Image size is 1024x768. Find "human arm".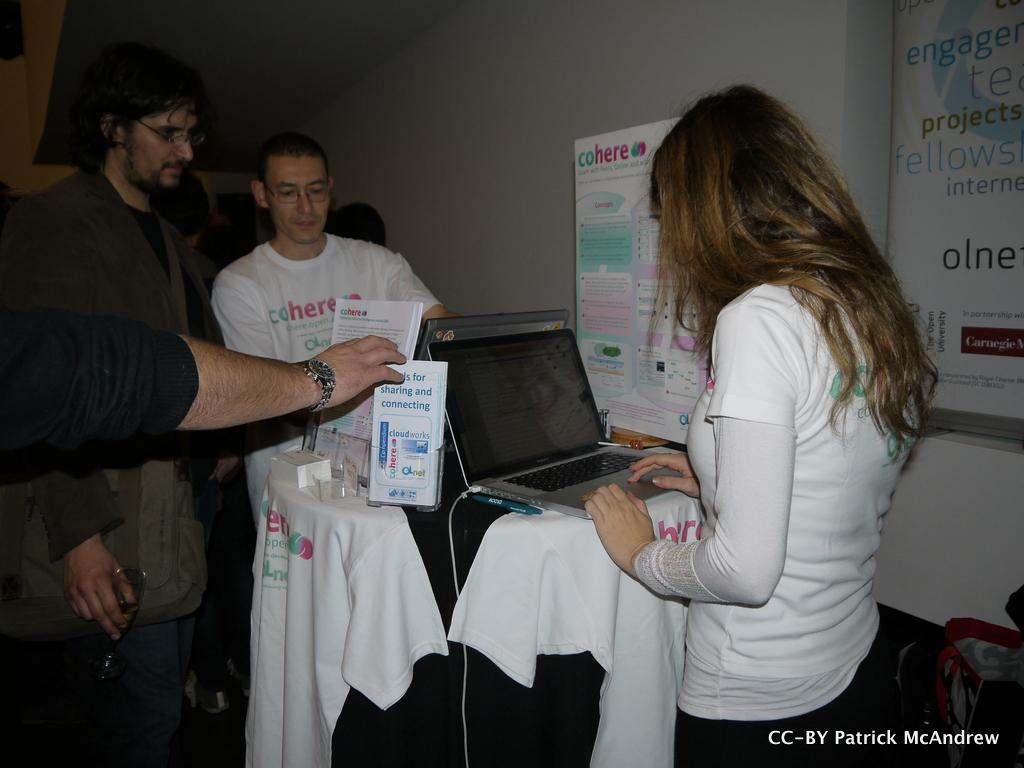
(583,288,777,613).
